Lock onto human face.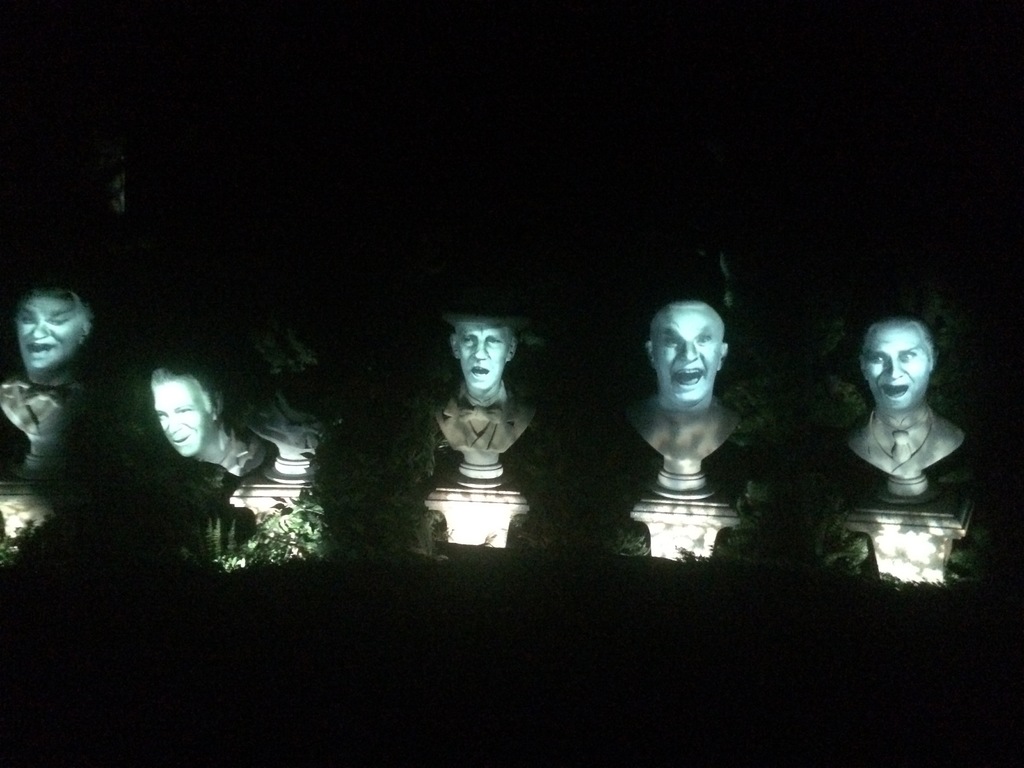
Locked: {"x1": 157, "y1": 379, "x2": 216, "y2": 454}.
